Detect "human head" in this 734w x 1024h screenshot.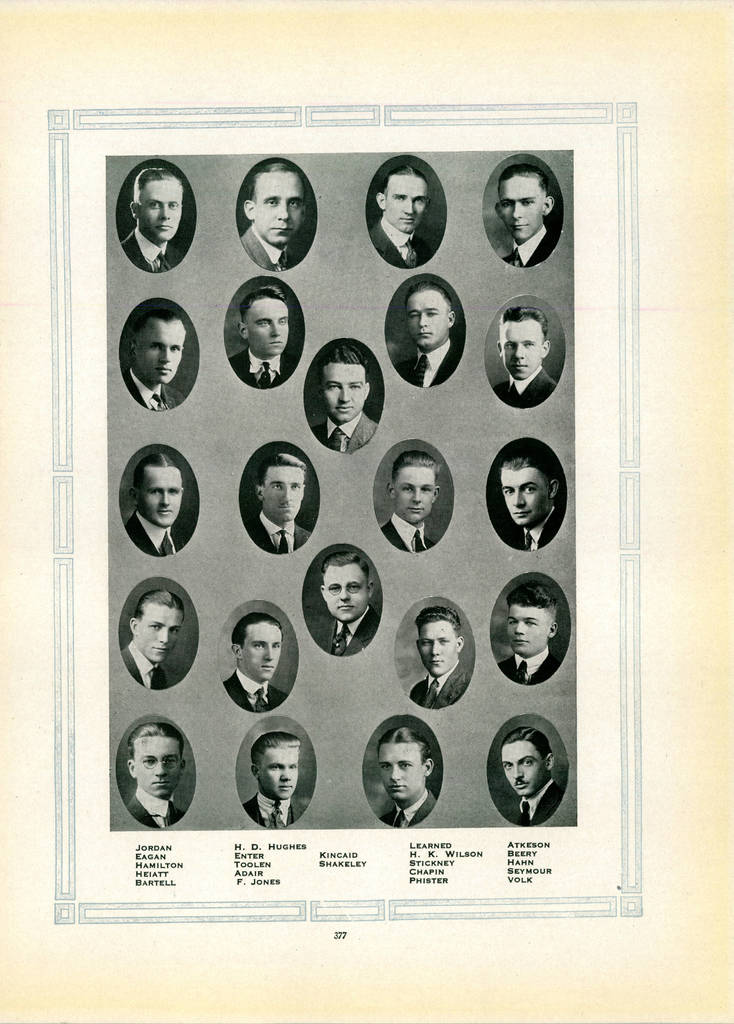
Detection: detection(496, 161, 550, 245).
